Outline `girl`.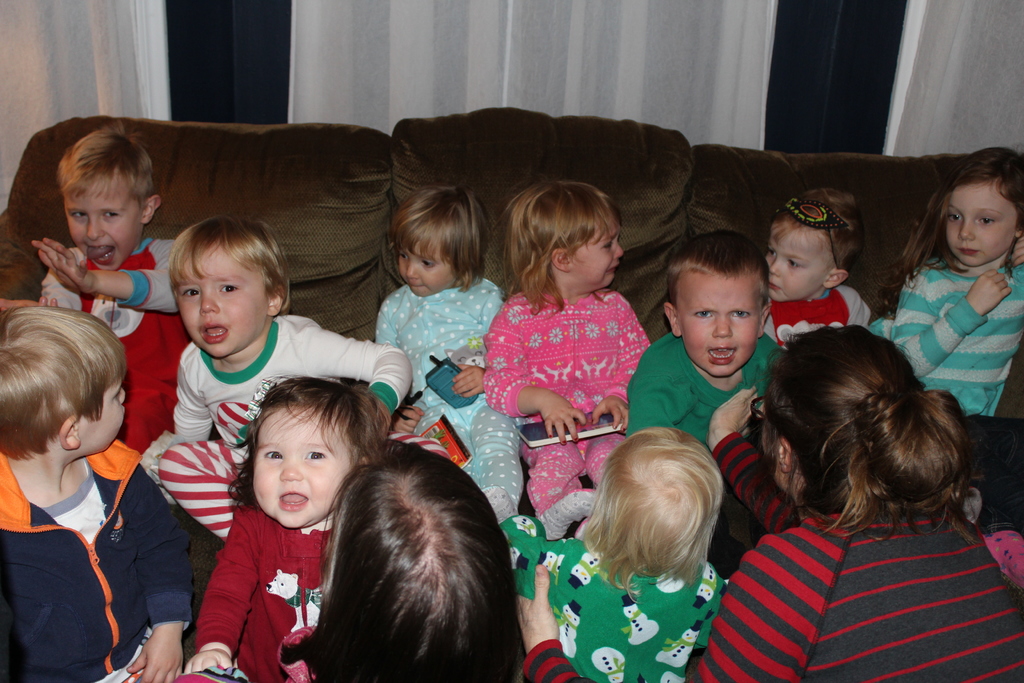
Outline: (x1=480, y1=185, x2=651, y2=519).
